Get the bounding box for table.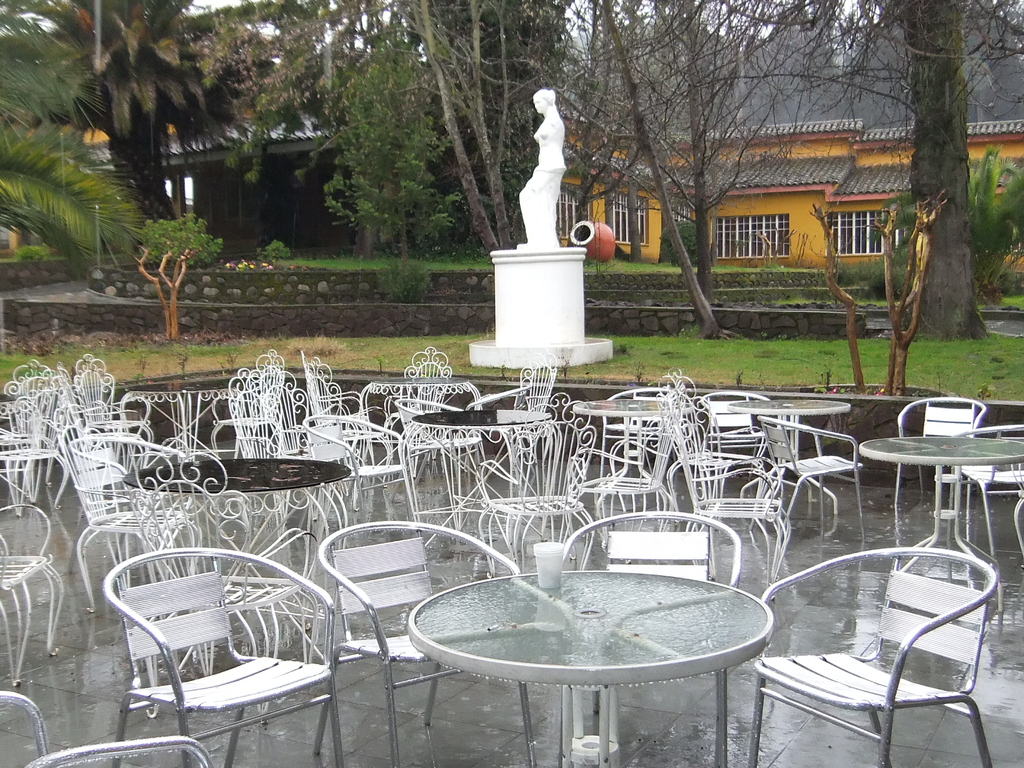
858 437 1023 601.
